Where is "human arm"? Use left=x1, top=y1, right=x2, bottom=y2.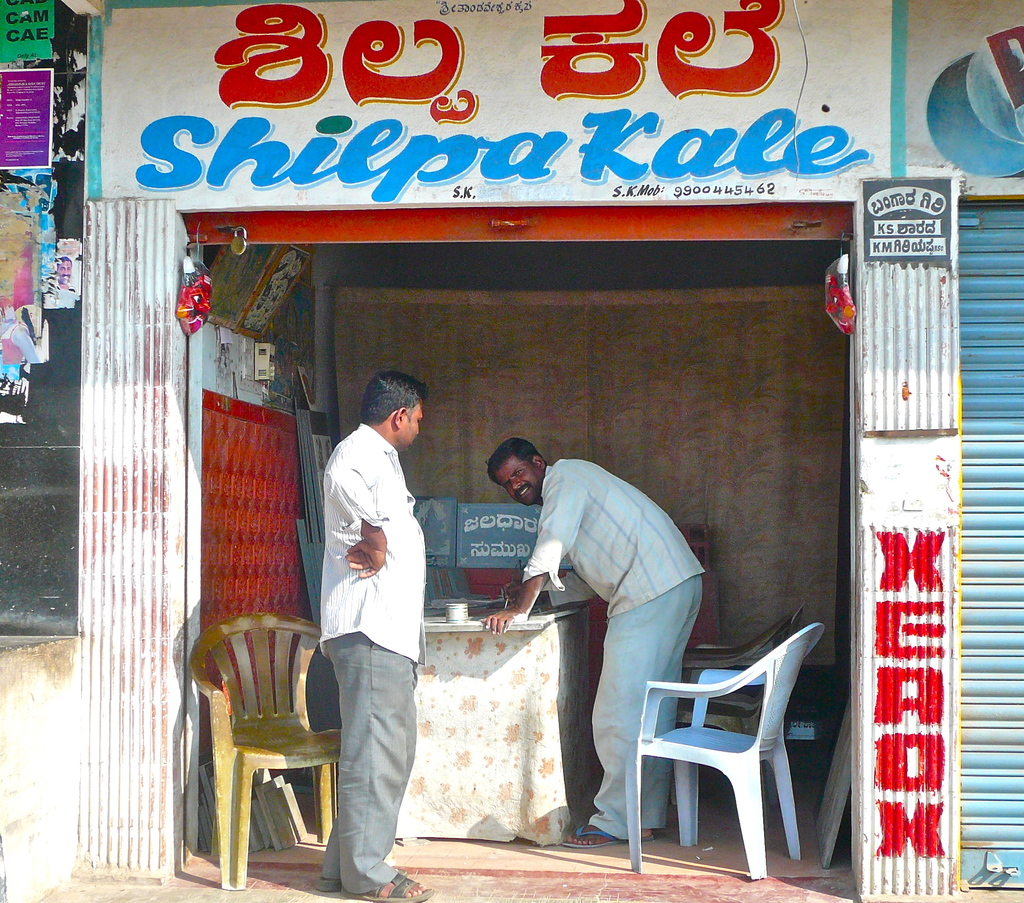
left=485, top=476, right=577, bottom=644.
